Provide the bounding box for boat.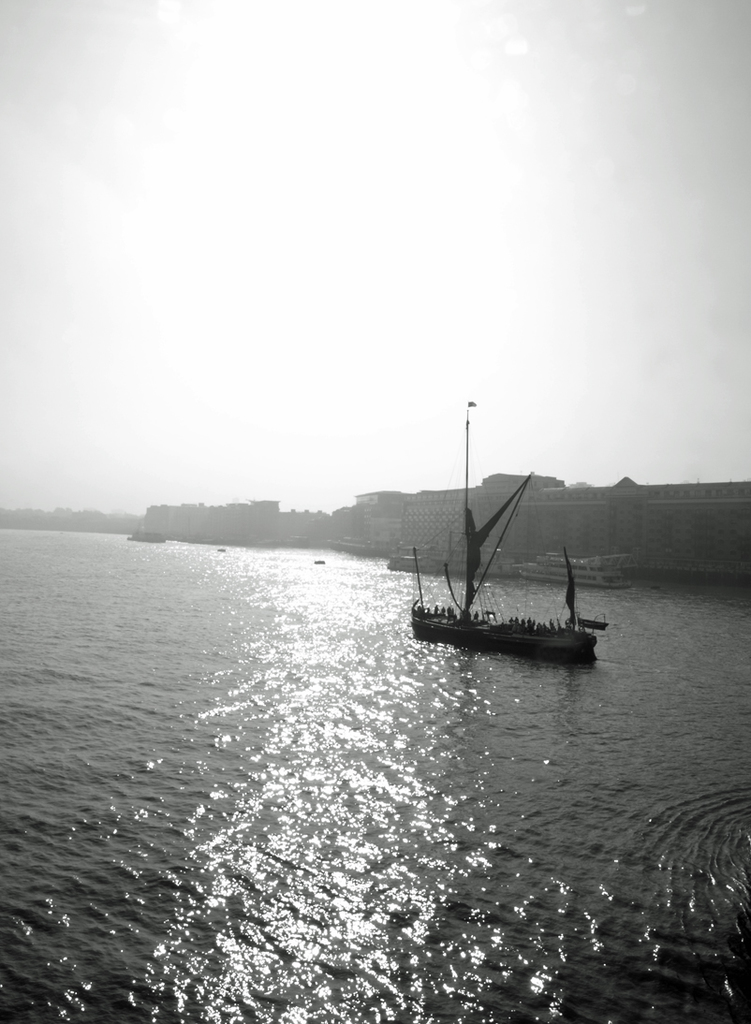
390:423:617:678.
